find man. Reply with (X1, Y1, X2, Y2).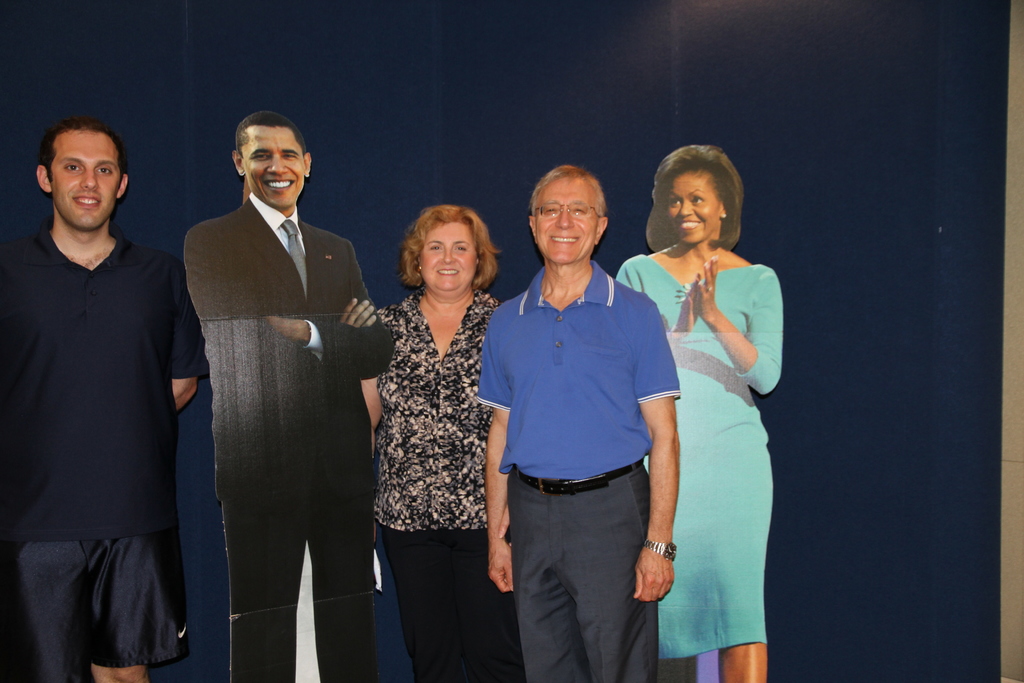
(473, 161, 681, 682).
